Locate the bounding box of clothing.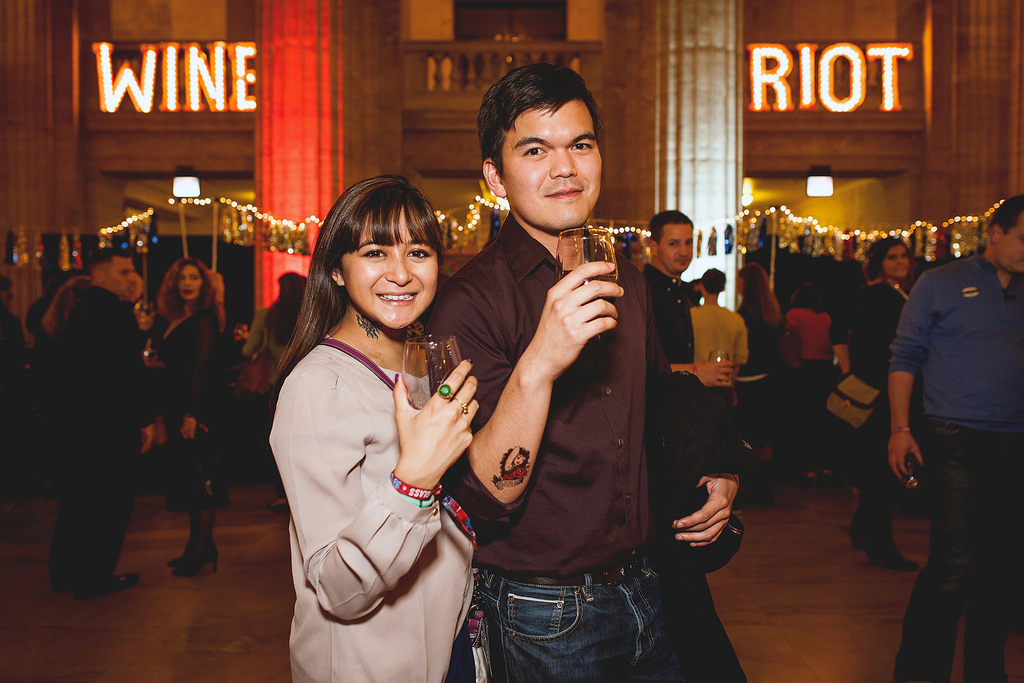
Bounding box: <bbox>261, 321, 476, 682</bbox>.
